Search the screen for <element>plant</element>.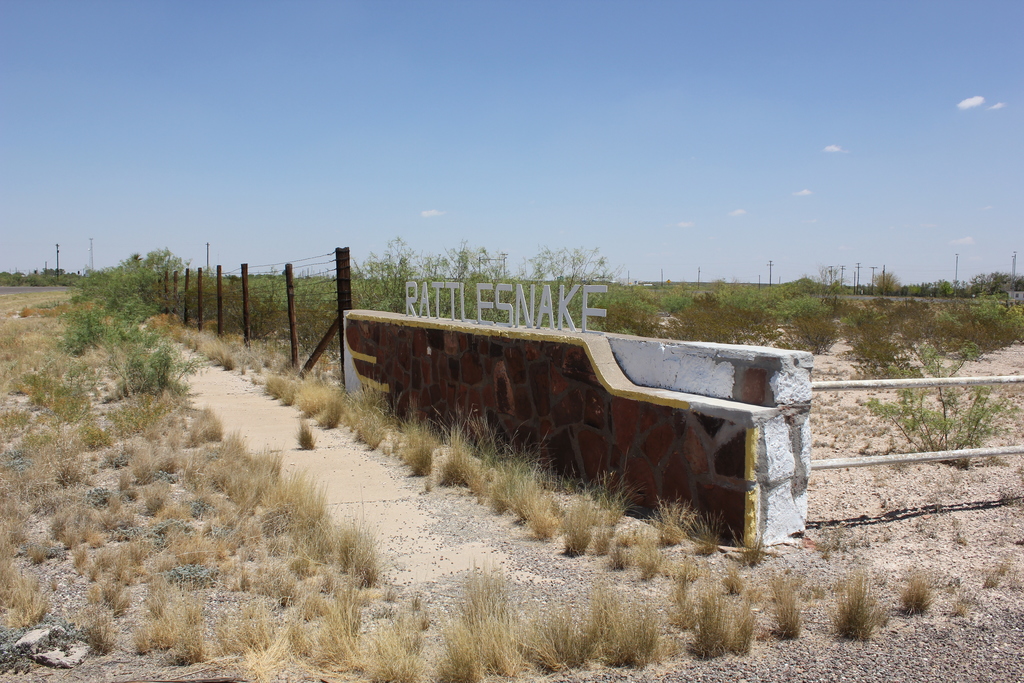
Found at left=505, top=451, right=547, bottom=541.
